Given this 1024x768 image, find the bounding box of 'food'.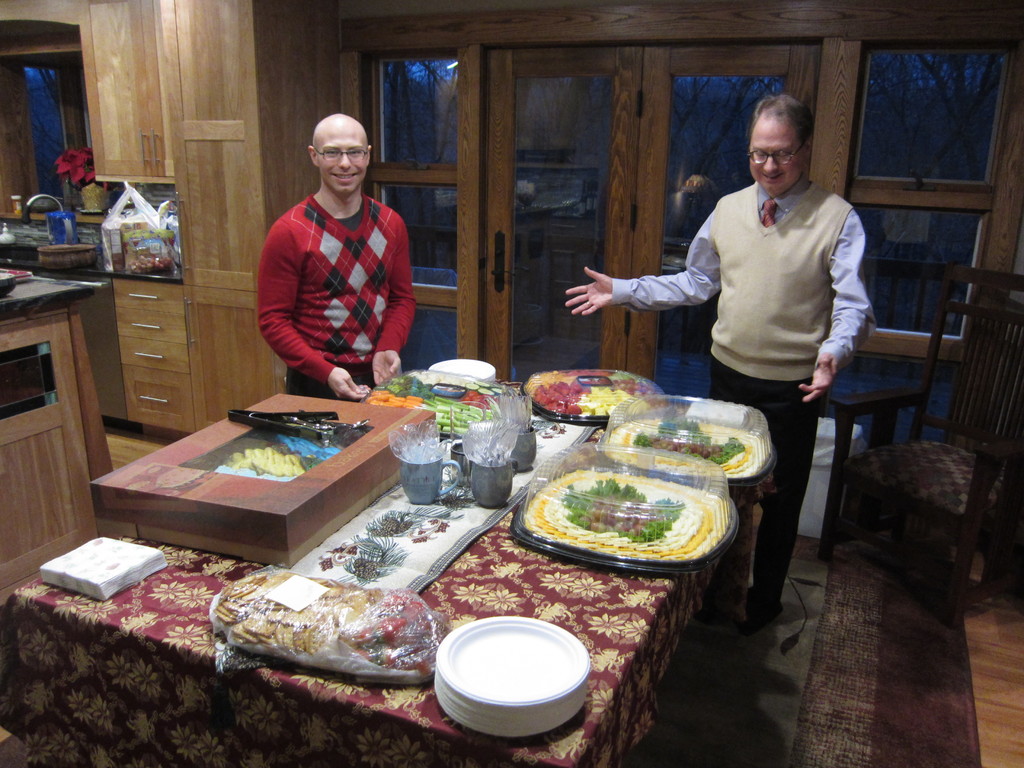
607:415:764:470.
